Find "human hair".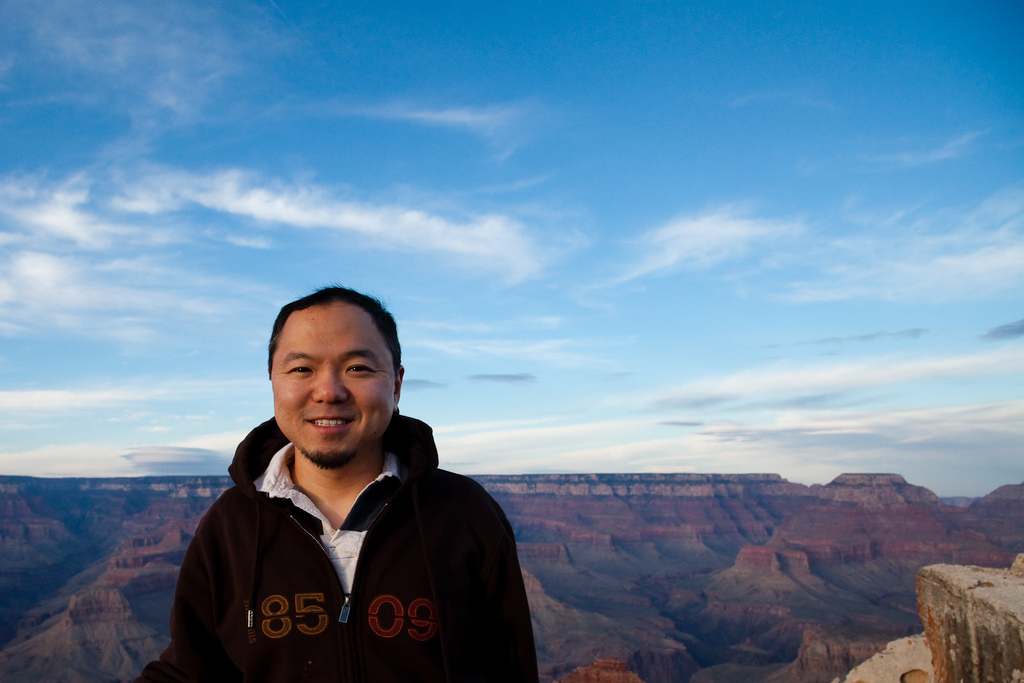
bbox=(266, 275, 400, 369).
